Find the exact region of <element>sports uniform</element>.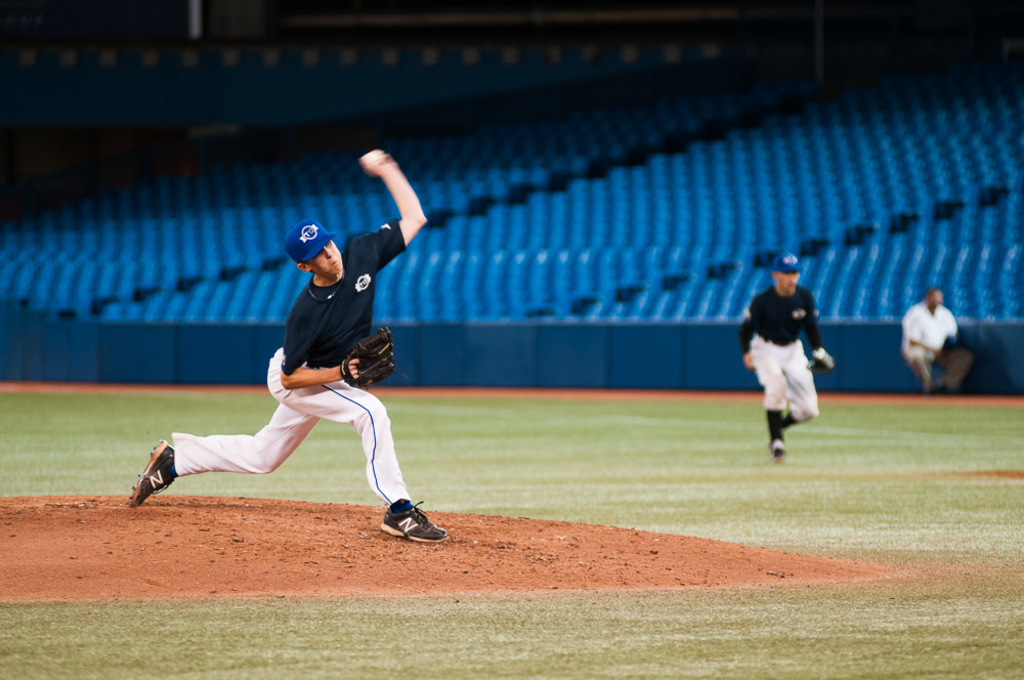
Exact region: region(129, 221, 443, 543).
